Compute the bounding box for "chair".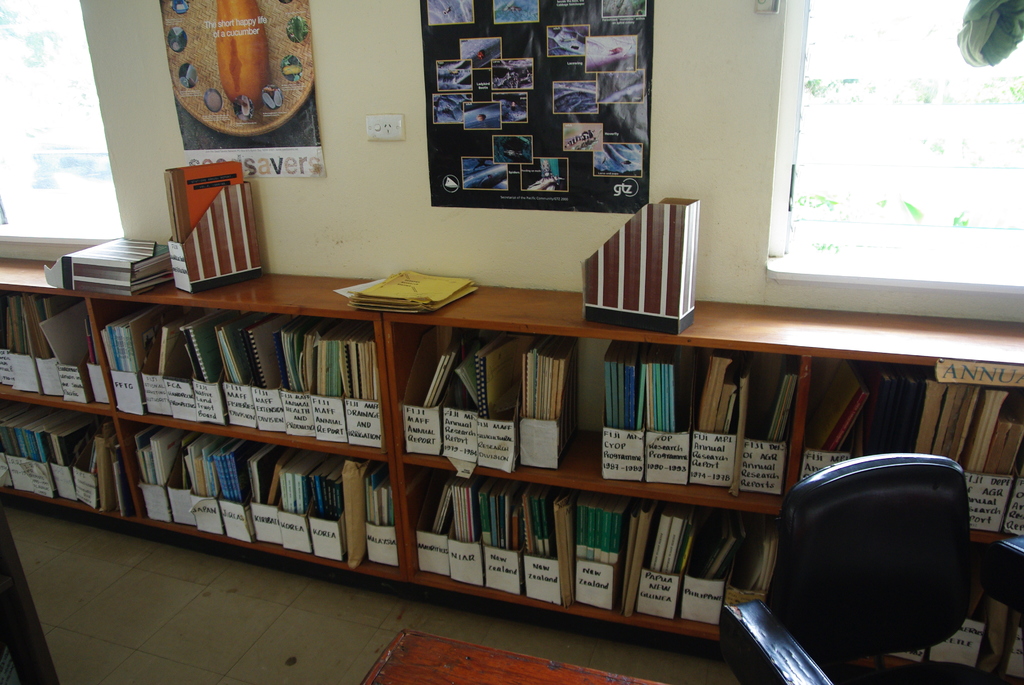
left=728, top=450, right=1018, bottom=684.
